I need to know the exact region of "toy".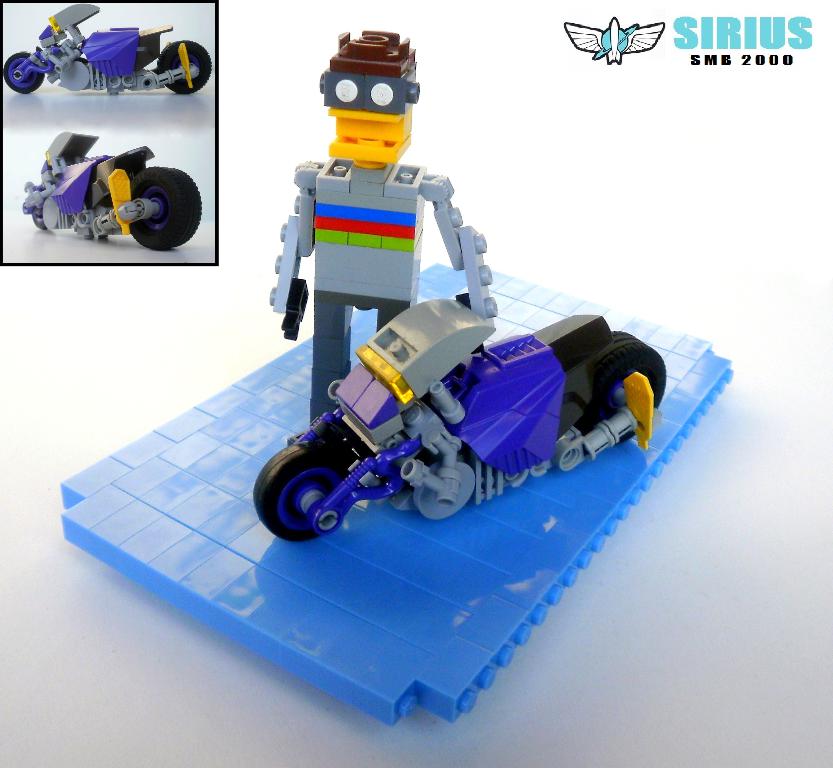
Region: <region>22, 130, 201, 252</region>.
